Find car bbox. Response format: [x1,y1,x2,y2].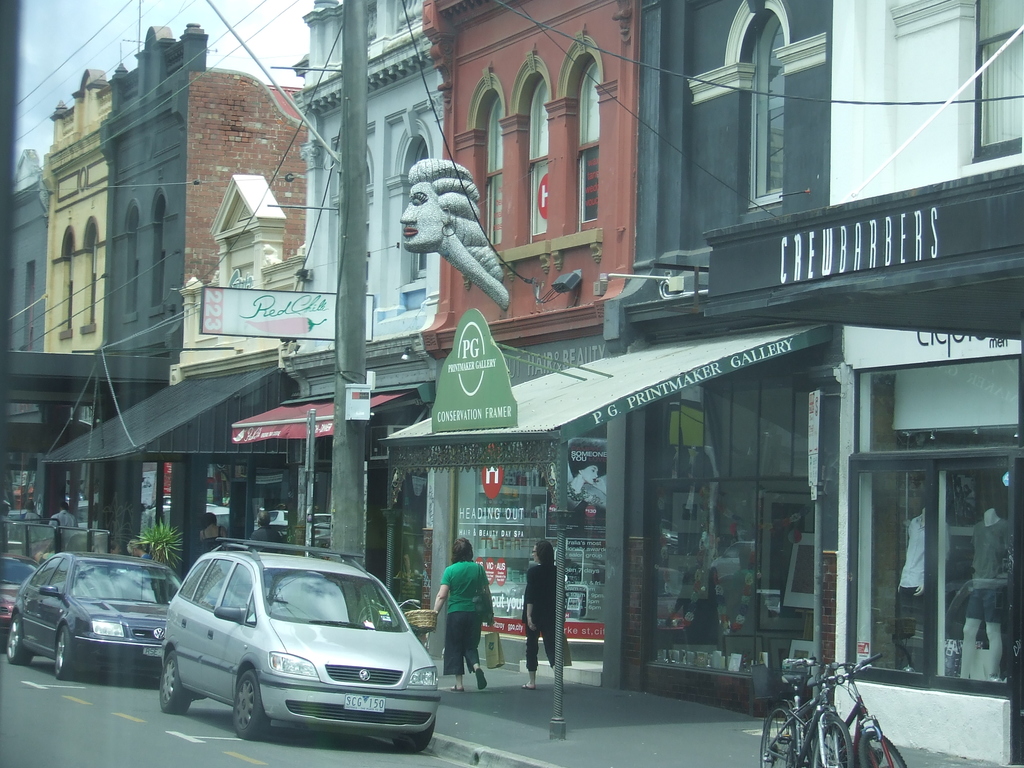
[6,552,182,682].
